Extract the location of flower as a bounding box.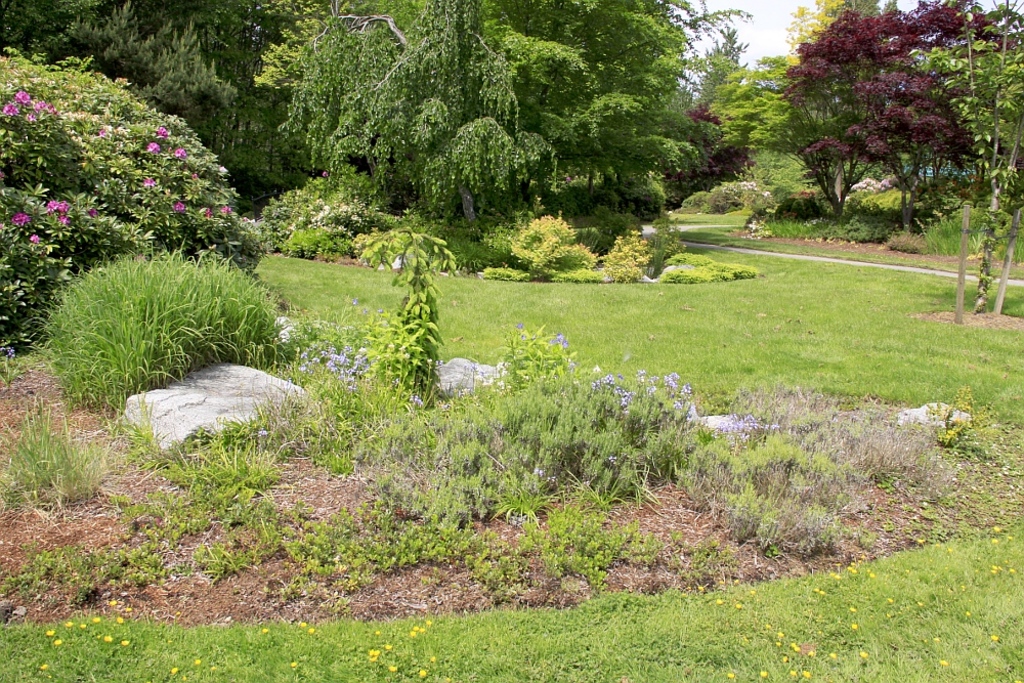
detection(39, 195, 67, 218).
